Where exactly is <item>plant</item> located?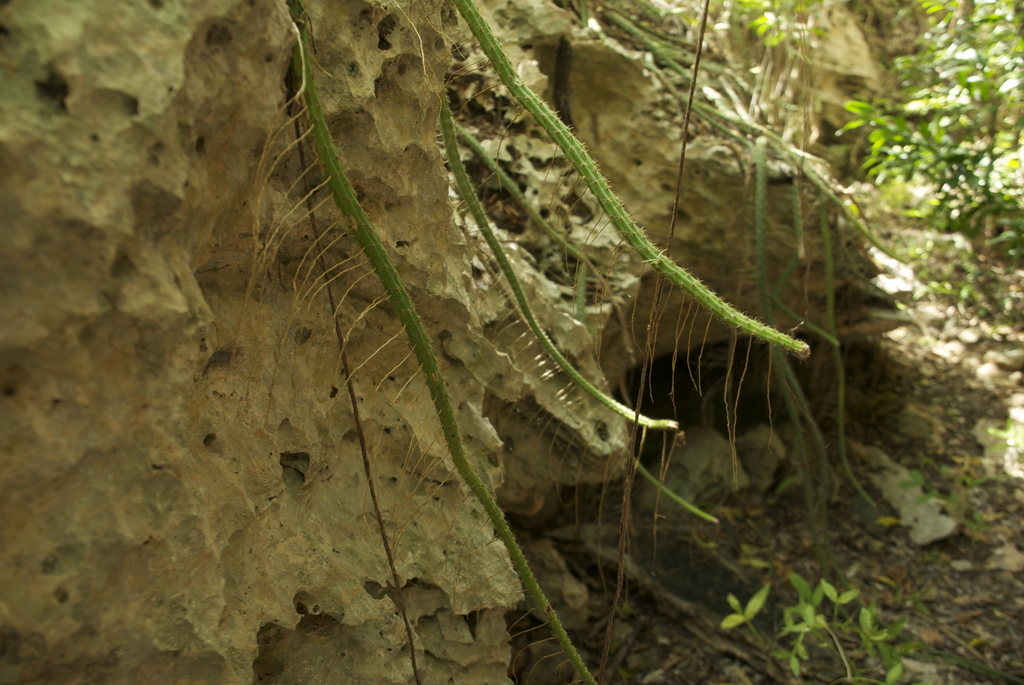
Its bounding box is (863, 606, 888, 649).
